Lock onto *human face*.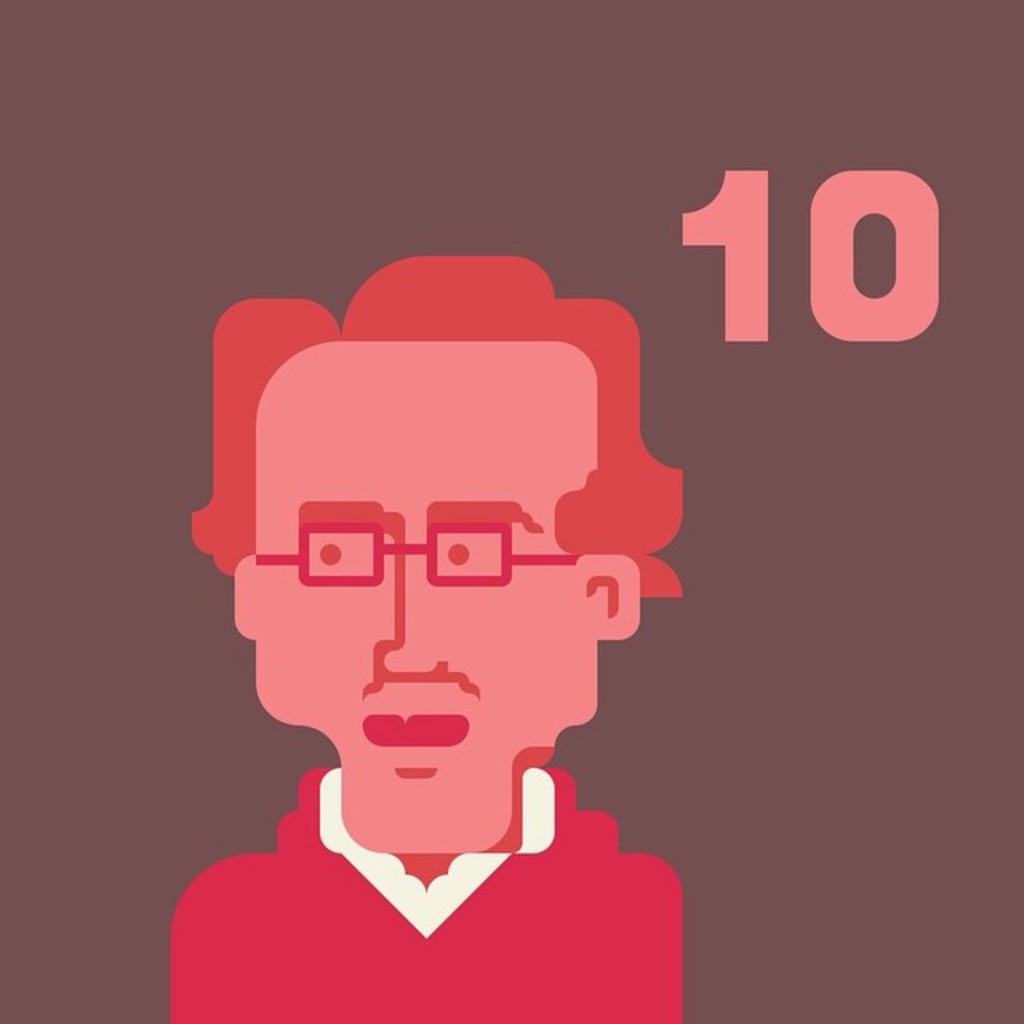
Locked: (left=254, top=344, right=597, bottom=856).
